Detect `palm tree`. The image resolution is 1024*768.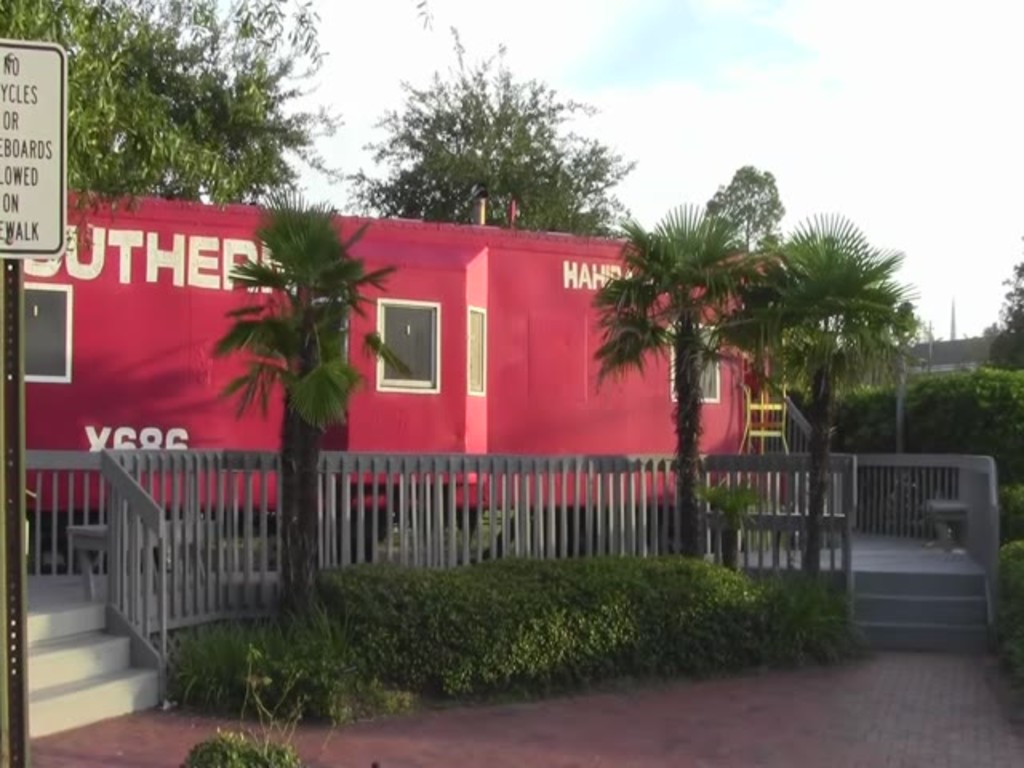
bbox=[234, 200, 370, 576].
